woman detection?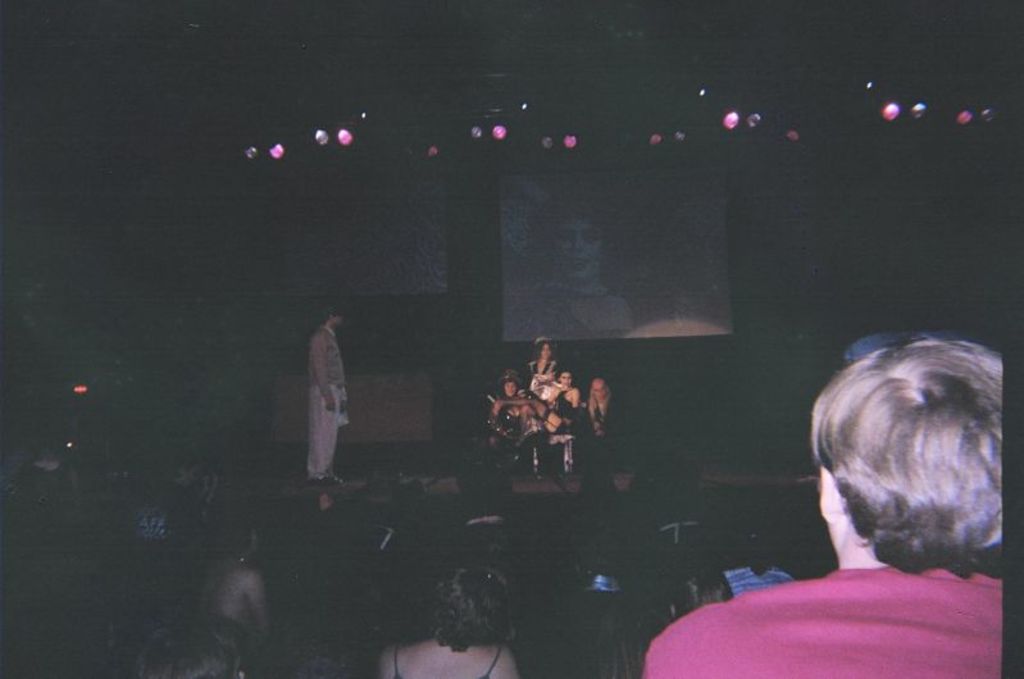
196, 519, 272, 639
